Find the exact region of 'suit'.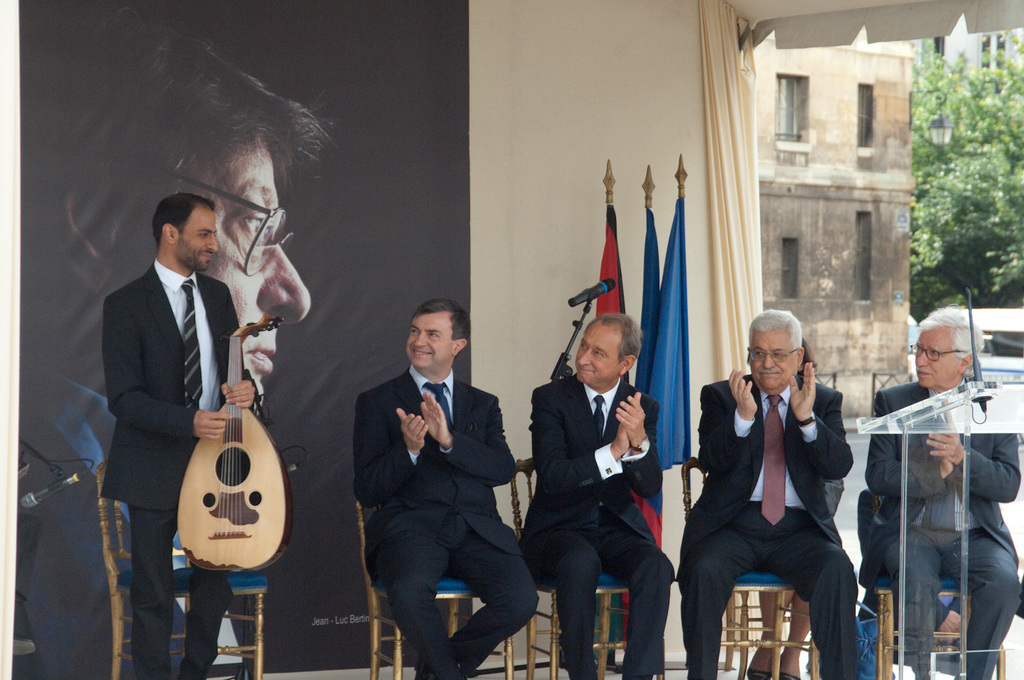
Exact region: <region>516, 369, 676, 679</region>.
